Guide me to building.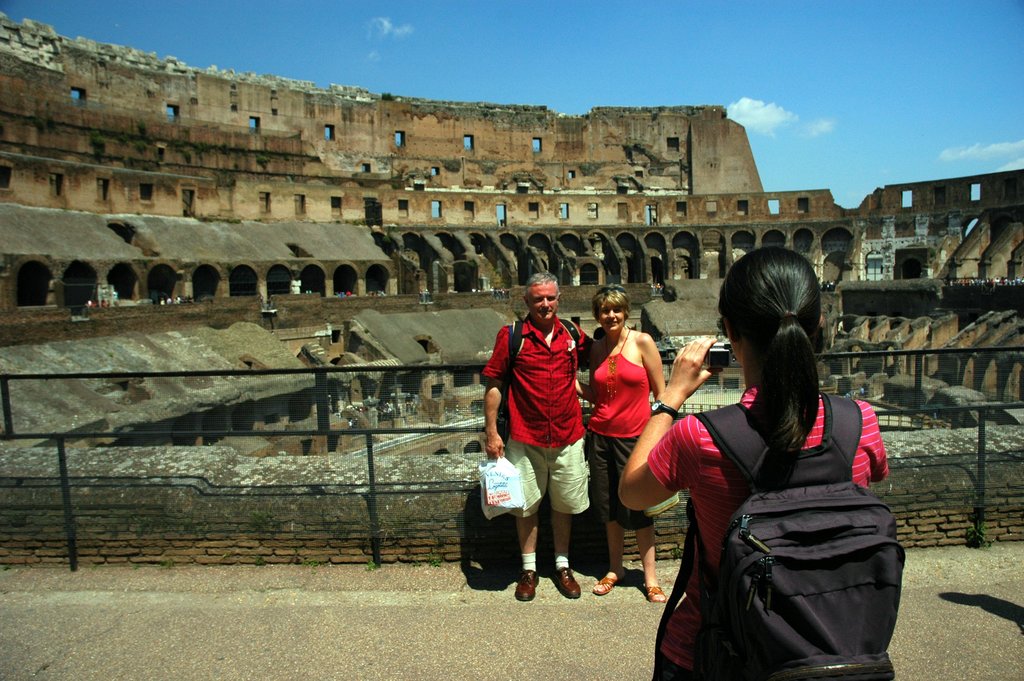
Guidance: crop(0, 8, 1023, 454).
